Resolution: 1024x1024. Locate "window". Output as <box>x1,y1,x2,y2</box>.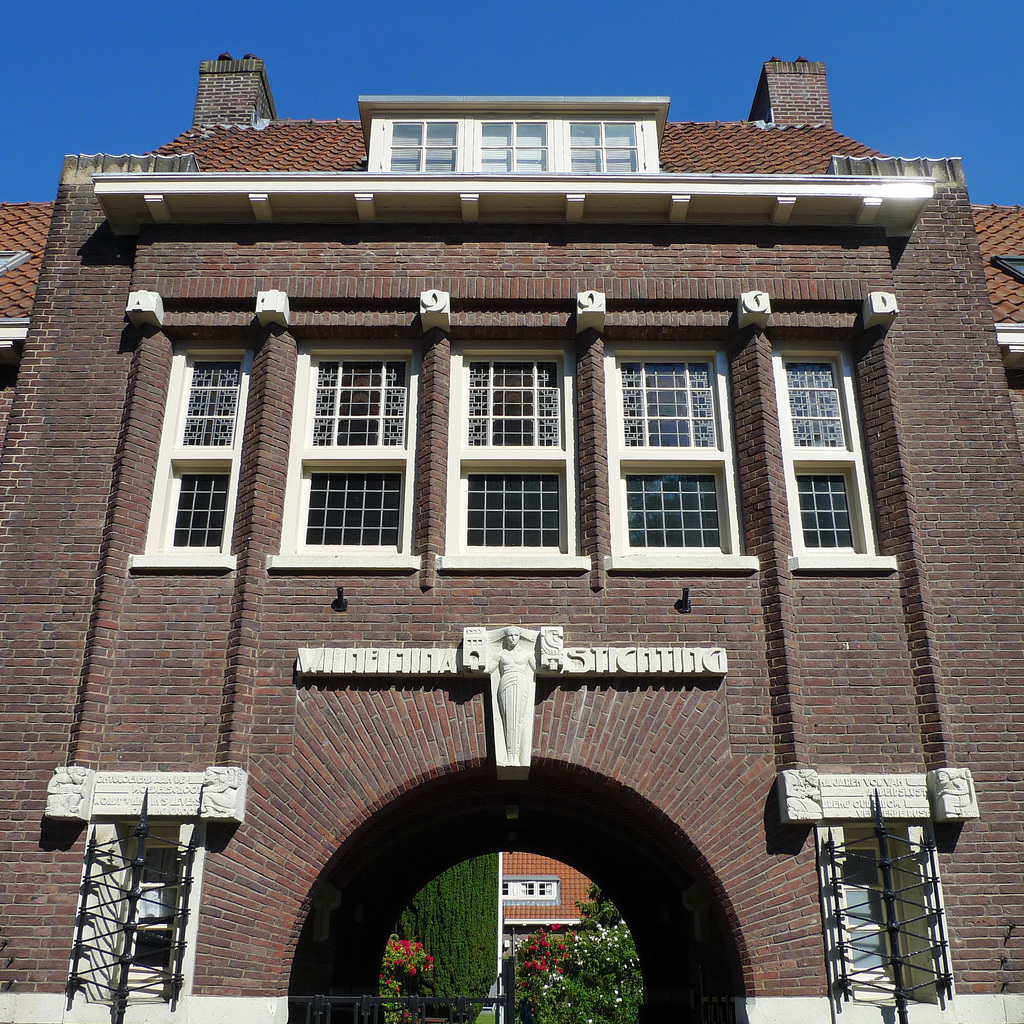
<box>606,356,740,559</box>.
